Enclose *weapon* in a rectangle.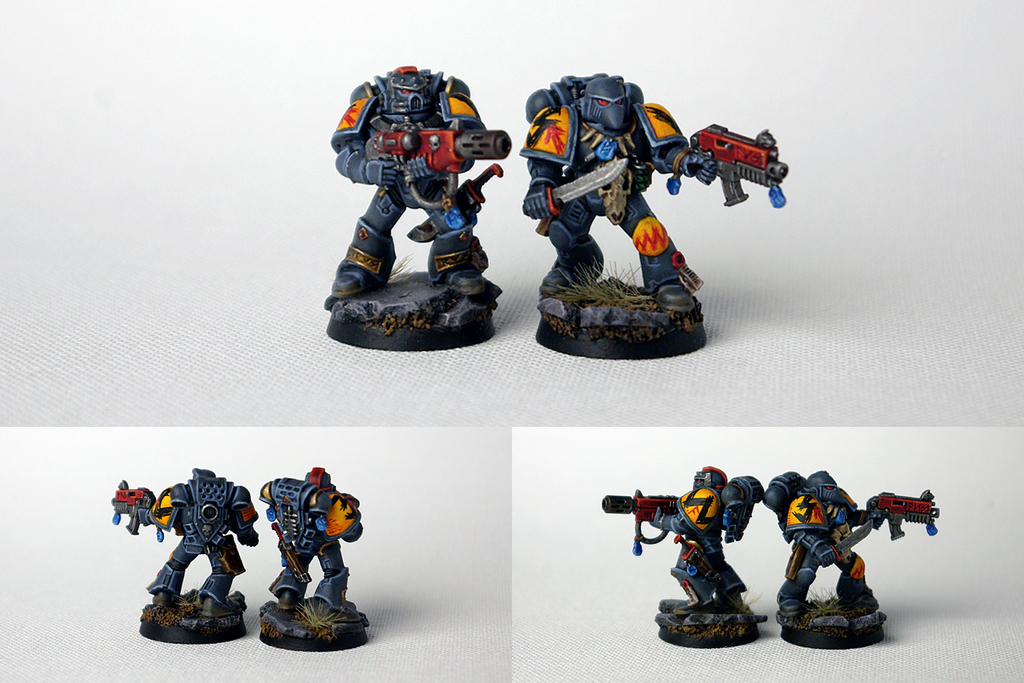
pyautogui.locateOnScreen(864, 487, 941, 544).
